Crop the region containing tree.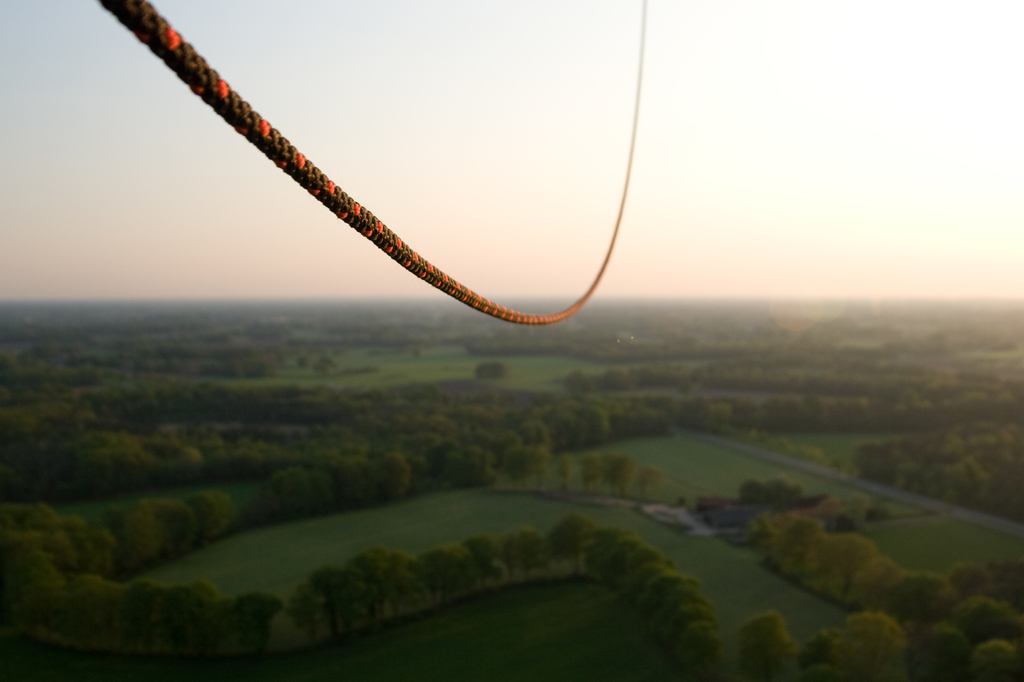
Crop region: <region>1, 556, 58, 622</region>.
